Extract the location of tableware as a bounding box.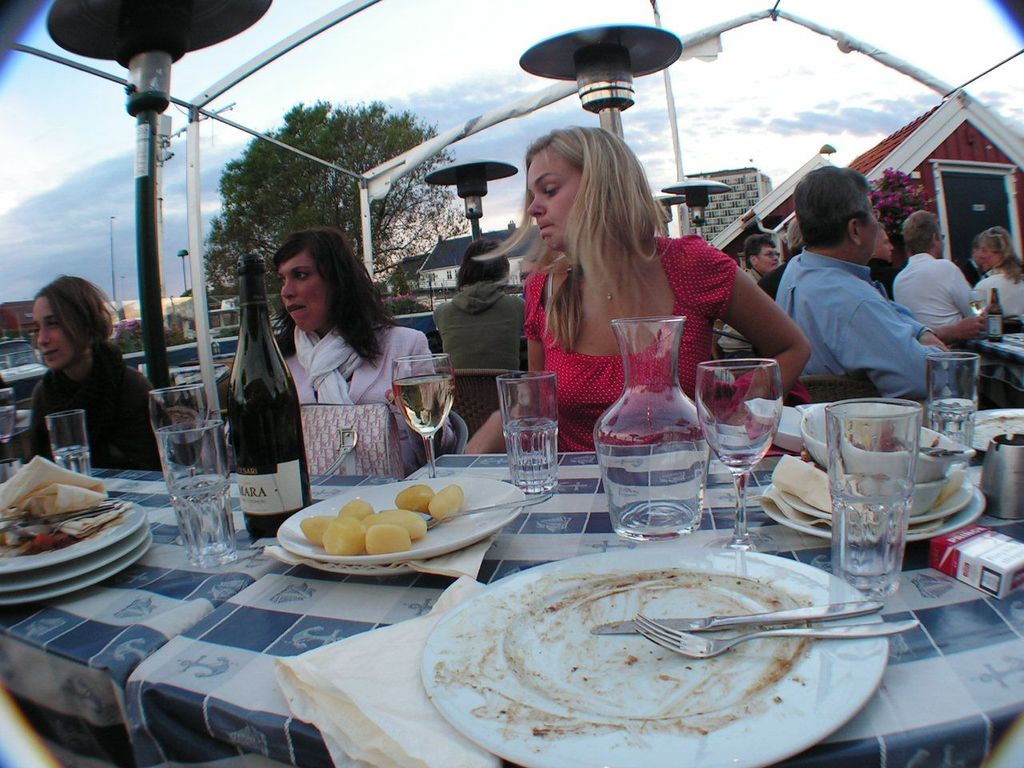
{"left": 418, "top": 490, "right": 551, "bottom": 536}.
